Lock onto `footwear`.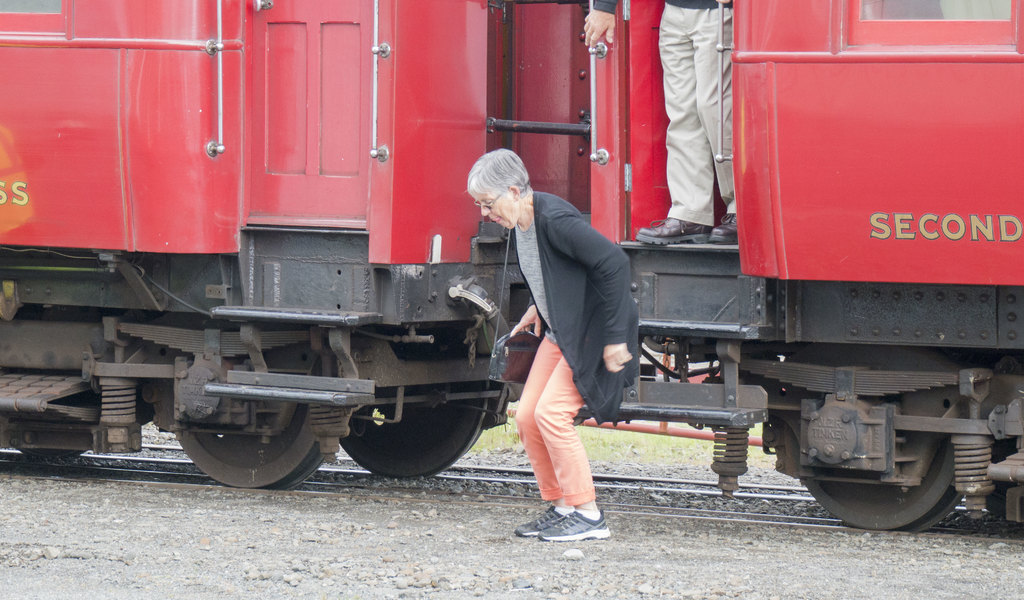
Locked: {"left": 633, "top": 215, "right": 710, "bottom": 250}.
